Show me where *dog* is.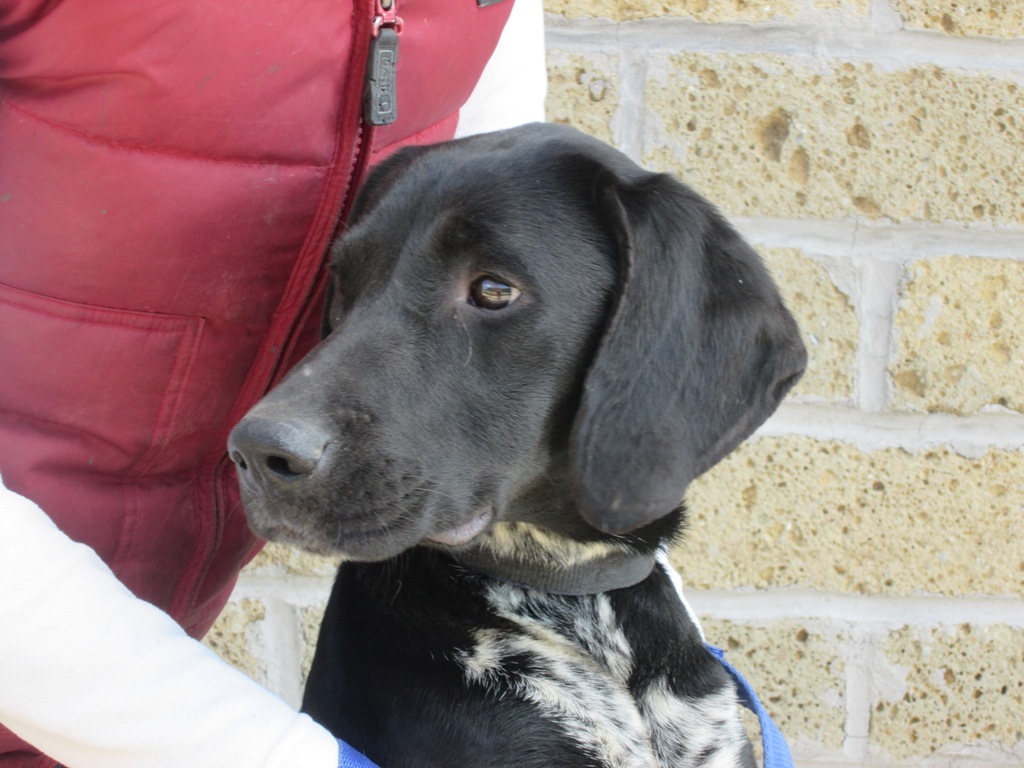
*dog* is at pyautogui.locateOnScreen(226, 120, 809, 767).
